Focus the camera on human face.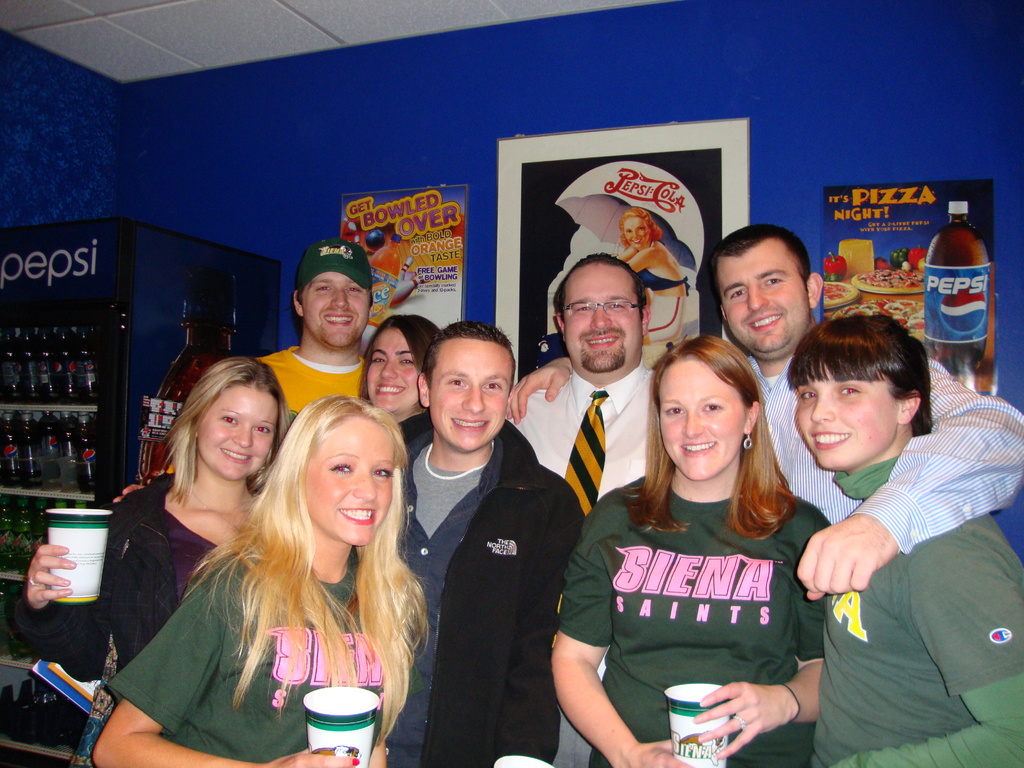
Focus region: {"x1": 362, "y1": 323, "x2": 416, "y2": 412}.
